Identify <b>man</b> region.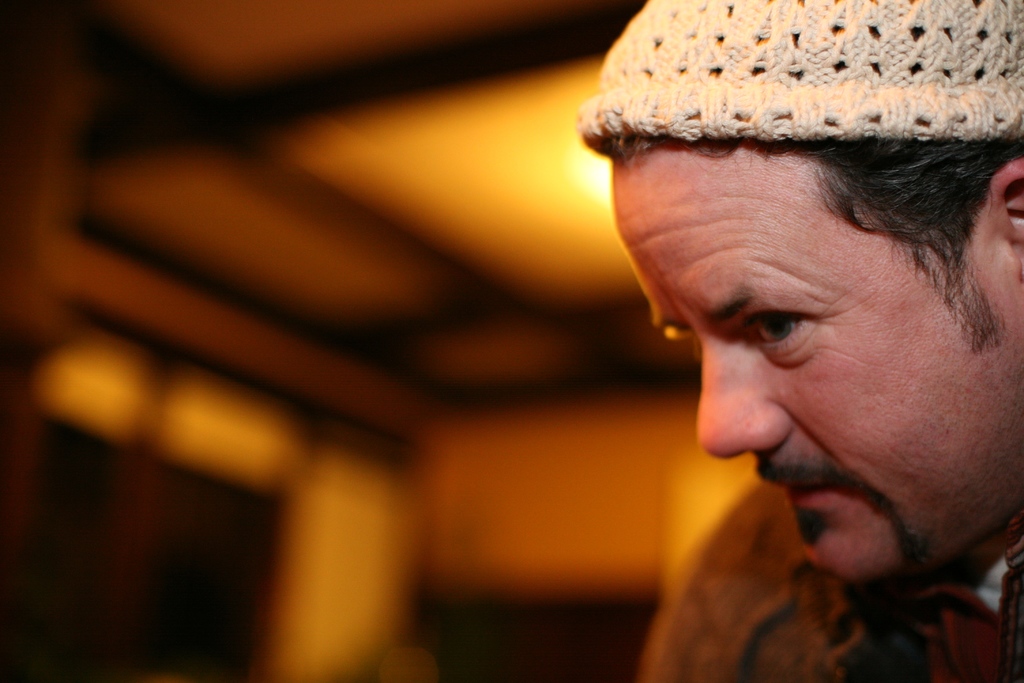
Region: (left=577, top=0, right=1023, bottom=682).
